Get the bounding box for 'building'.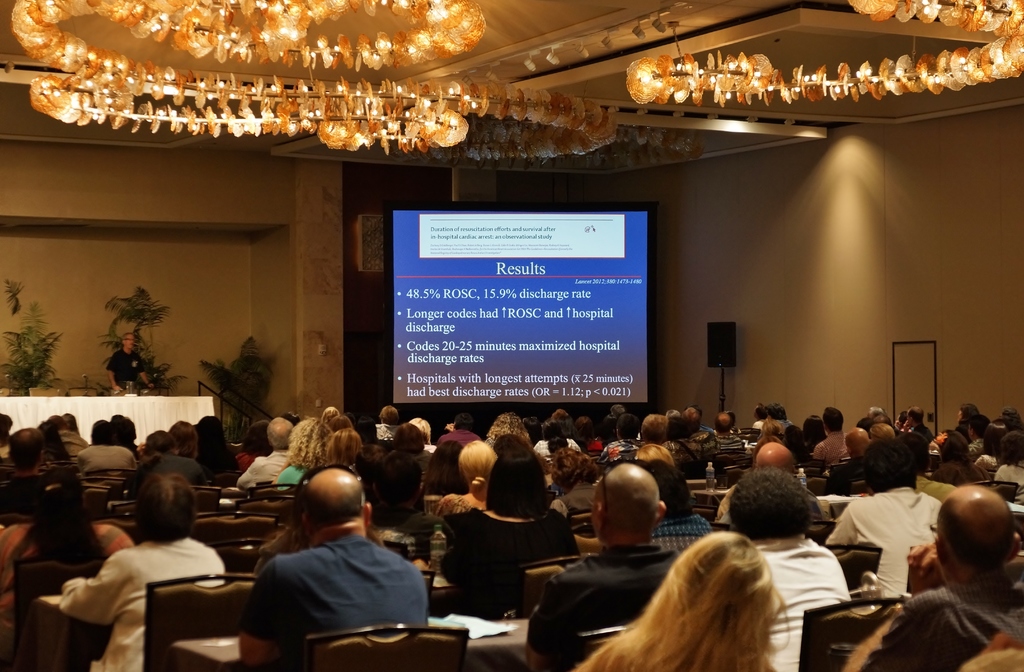
bbox=[0, 0, 1023, 671].
